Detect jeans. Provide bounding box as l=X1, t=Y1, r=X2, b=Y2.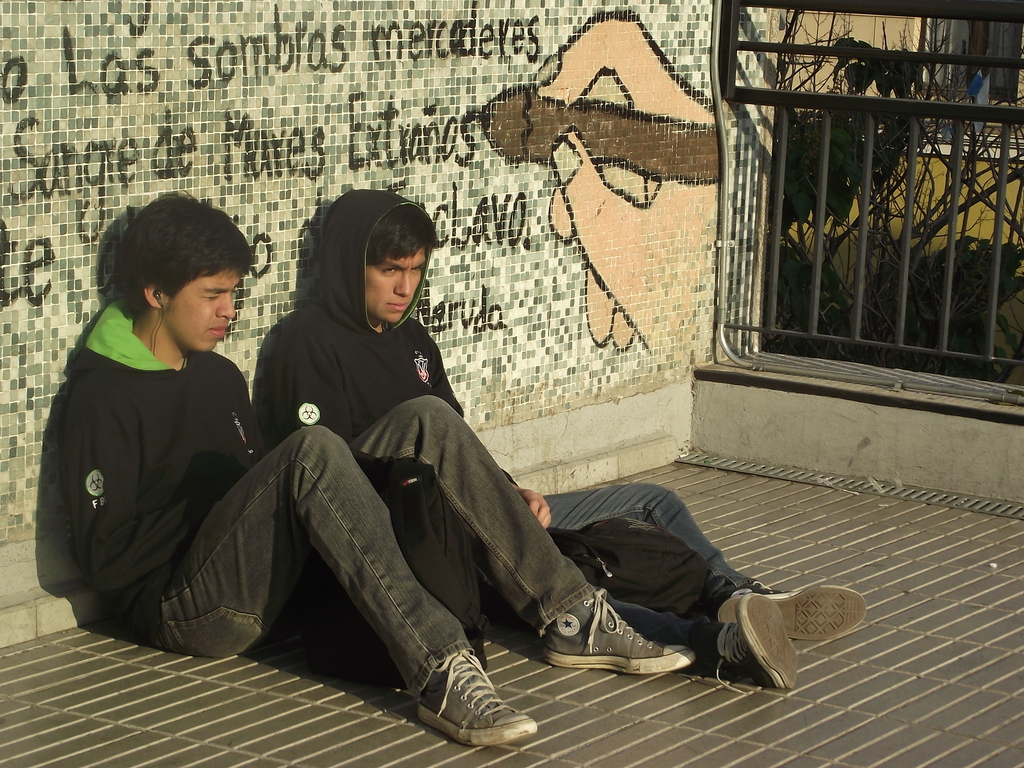
l=147, t=401, r=566, b=723.
